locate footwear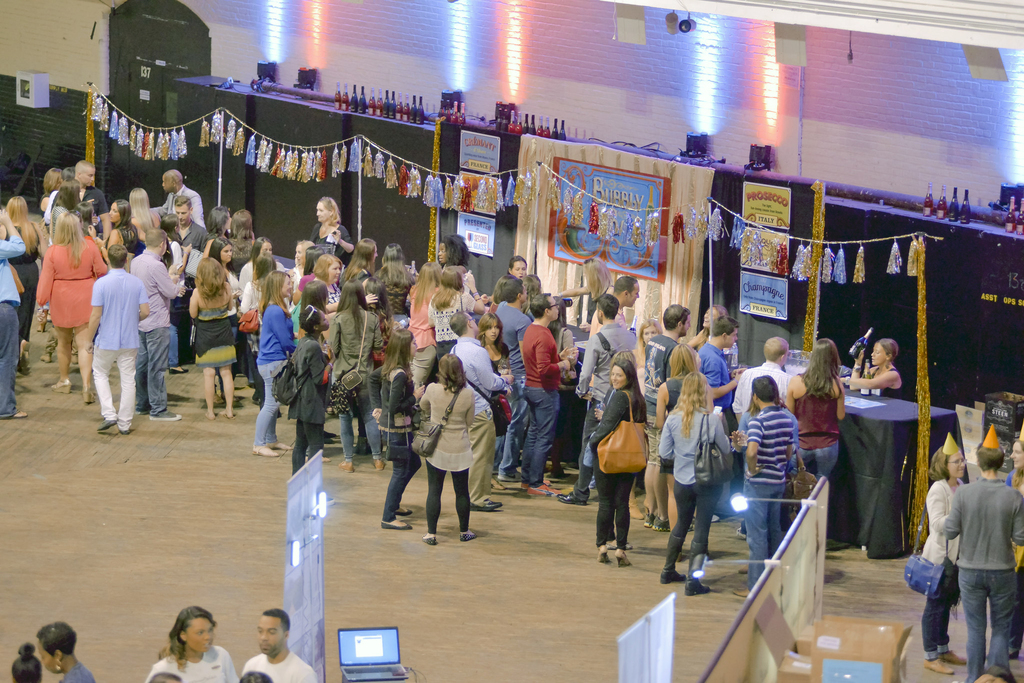
(39,352,51,363)
